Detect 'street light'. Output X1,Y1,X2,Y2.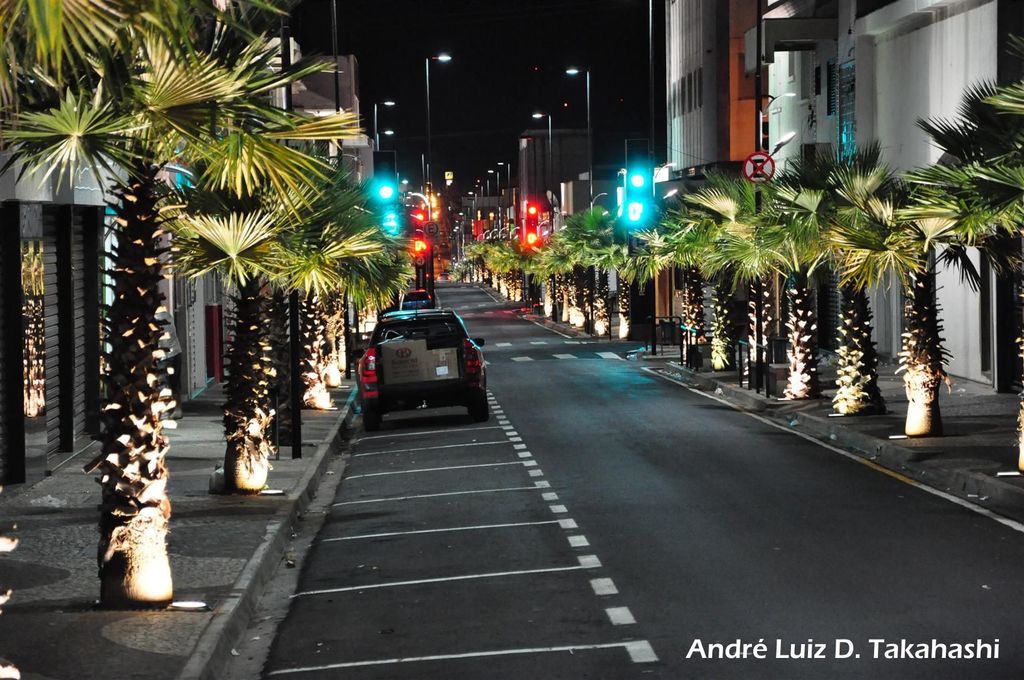
378,129,395,150.
